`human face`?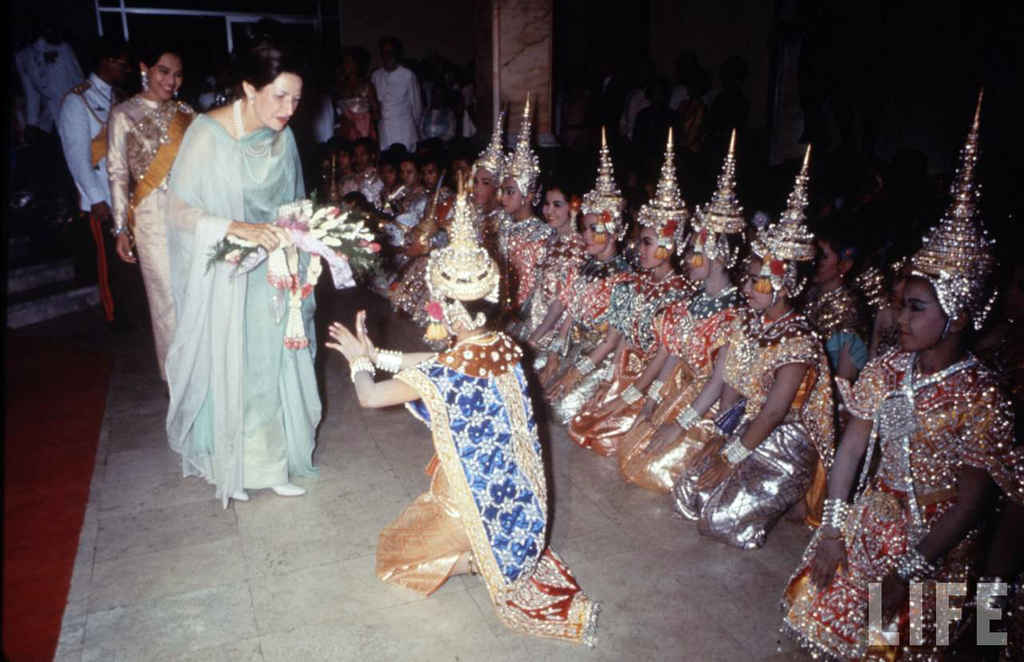
[x1=739, y1=267, x2=777, y2=315]
